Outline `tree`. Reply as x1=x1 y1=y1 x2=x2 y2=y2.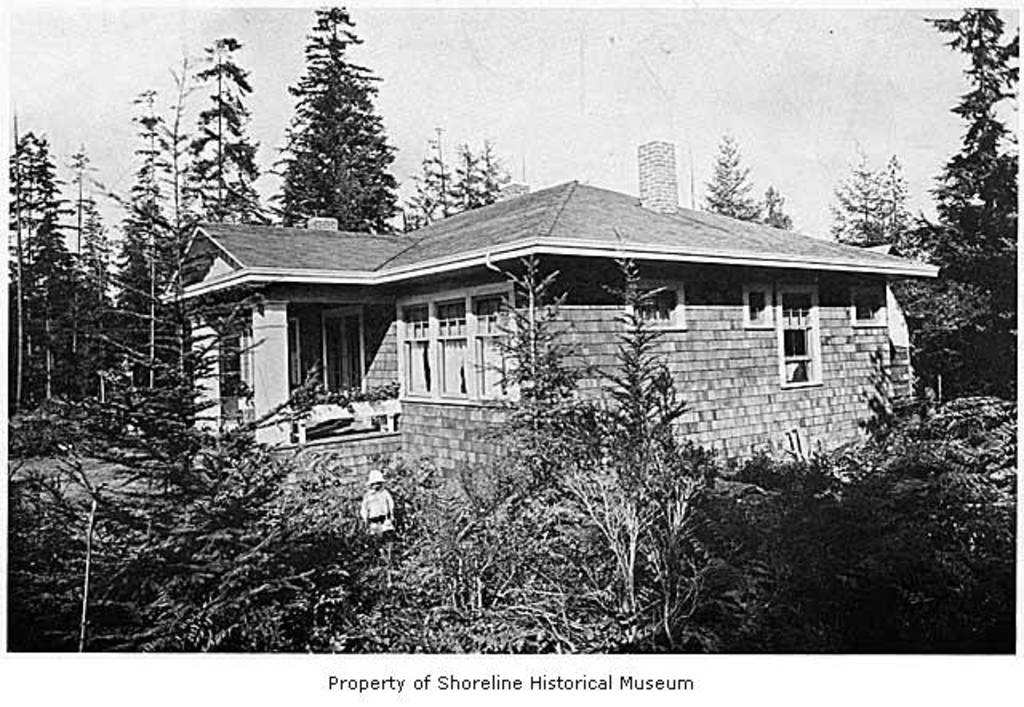
x1=883 y1=5 x2=1016 y2=393.
